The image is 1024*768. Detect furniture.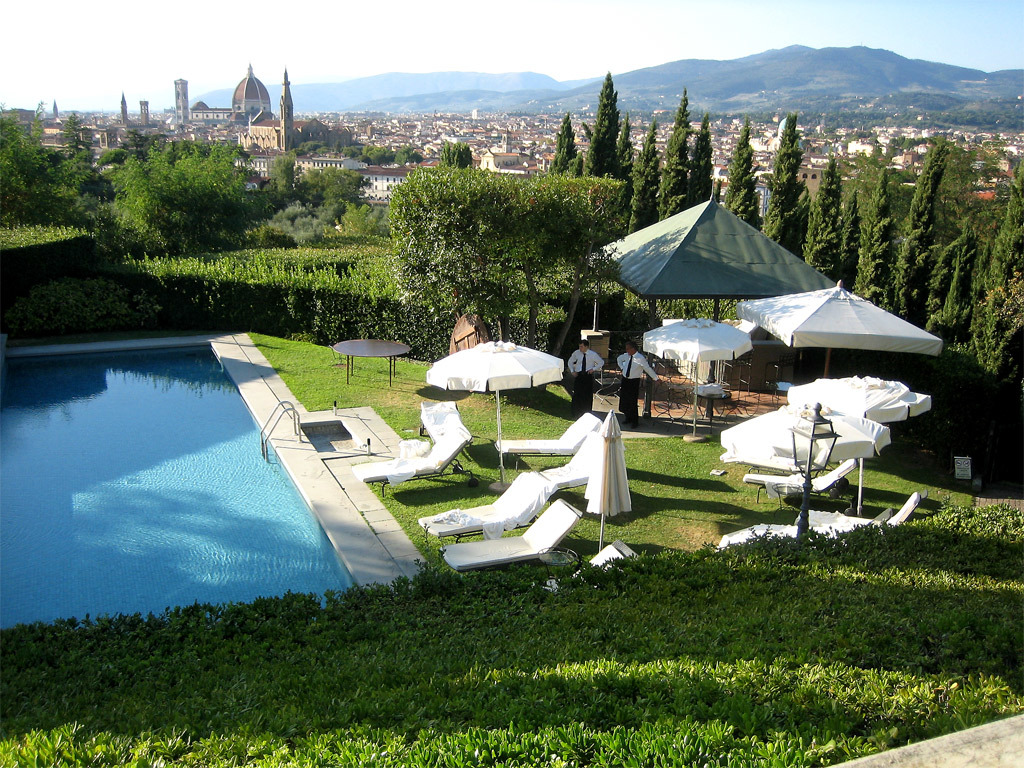
Detection: left=544, top=537, right=641, bottom=593.
